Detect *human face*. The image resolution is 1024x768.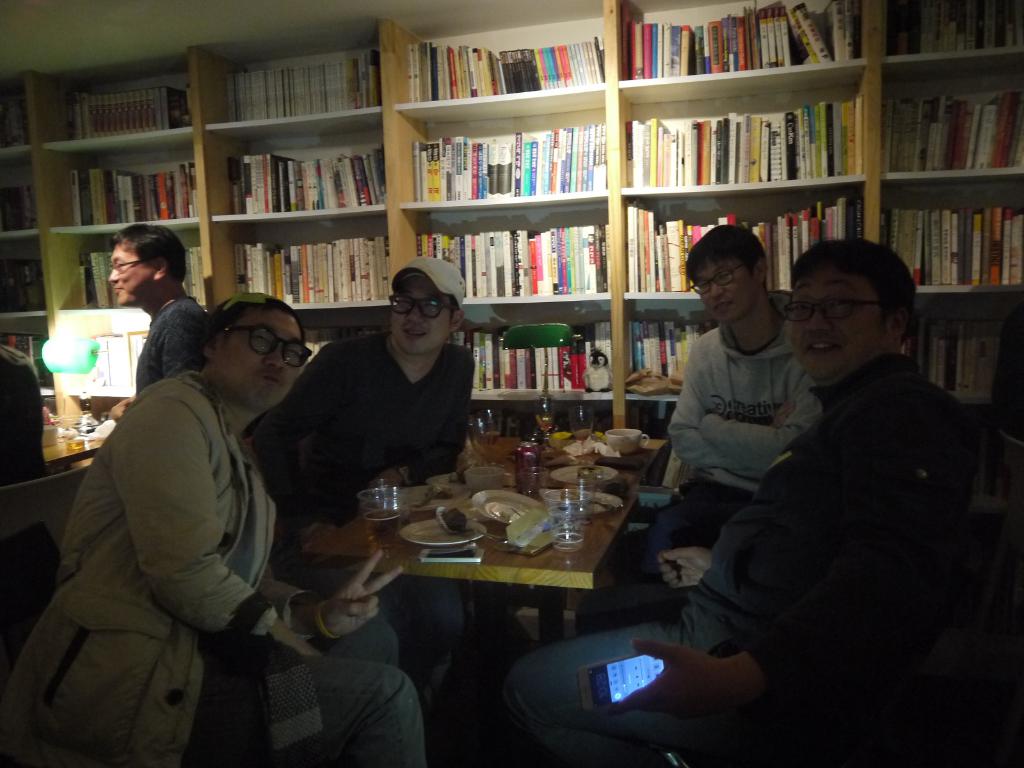
select_region(792, 269, 879, 381).
